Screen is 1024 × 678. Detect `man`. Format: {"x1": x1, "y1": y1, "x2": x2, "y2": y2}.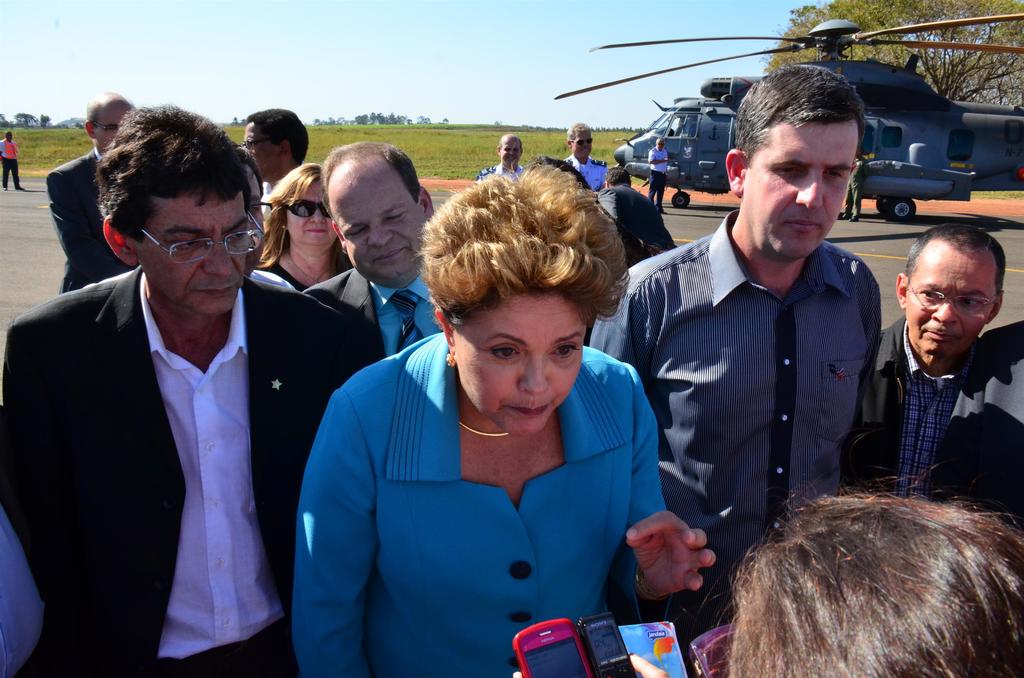
{"x1": 244, "y1": 106, "x2": 310, "y2": 220}.
